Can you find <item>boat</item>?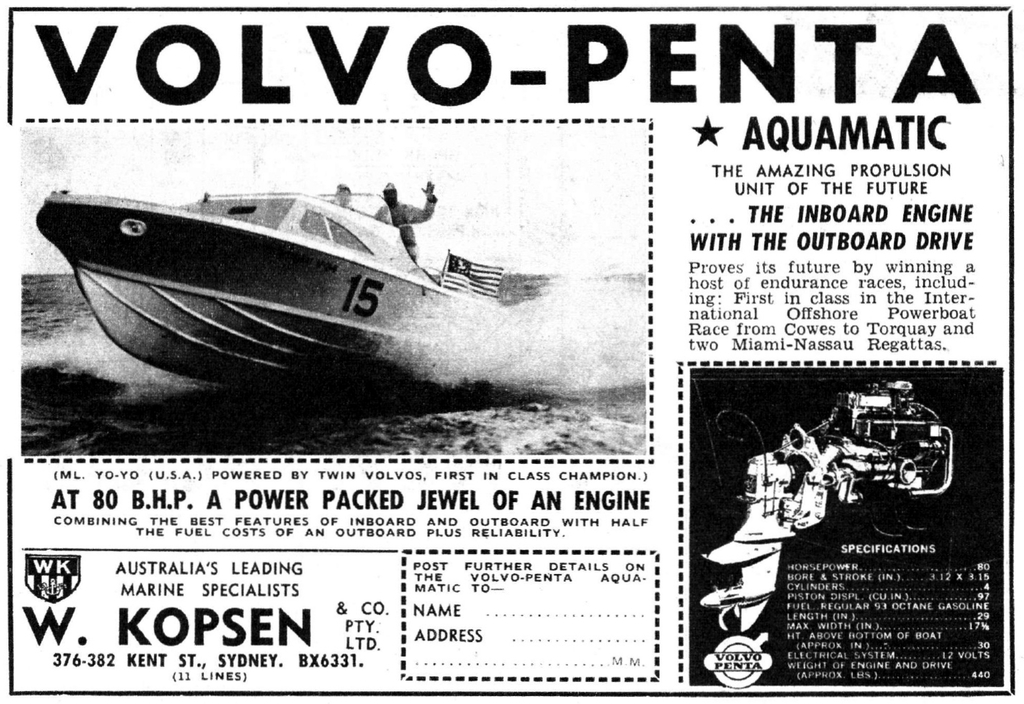
Yes, bounding box: crop(21, 148, 620, 361).
